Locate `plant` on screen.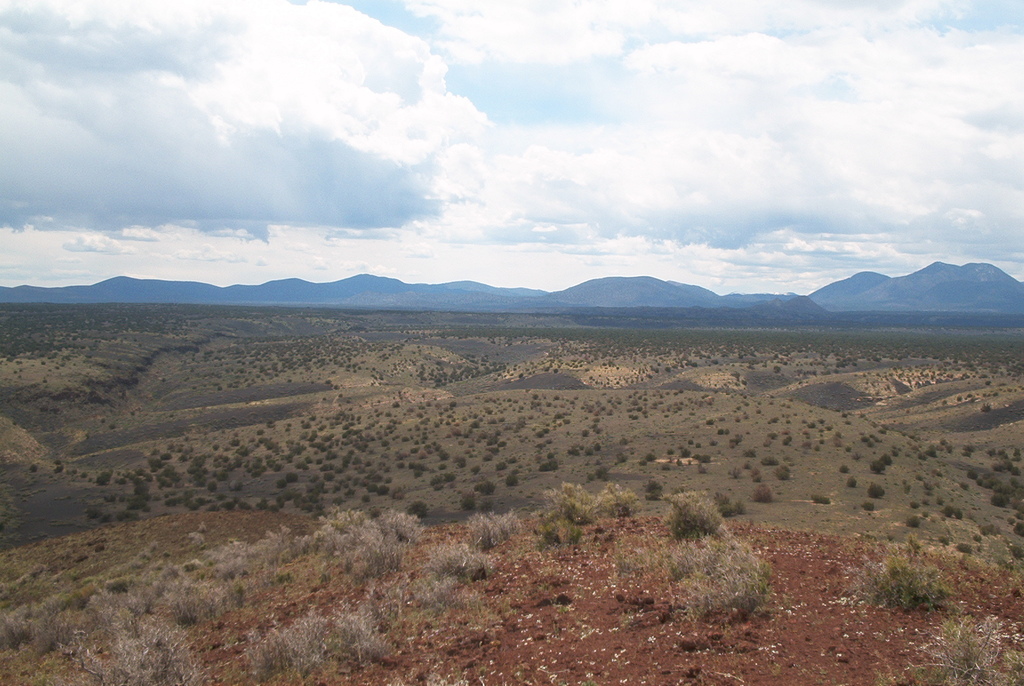
On screen at [left=895, top=604, right=1023, bottom=685].
